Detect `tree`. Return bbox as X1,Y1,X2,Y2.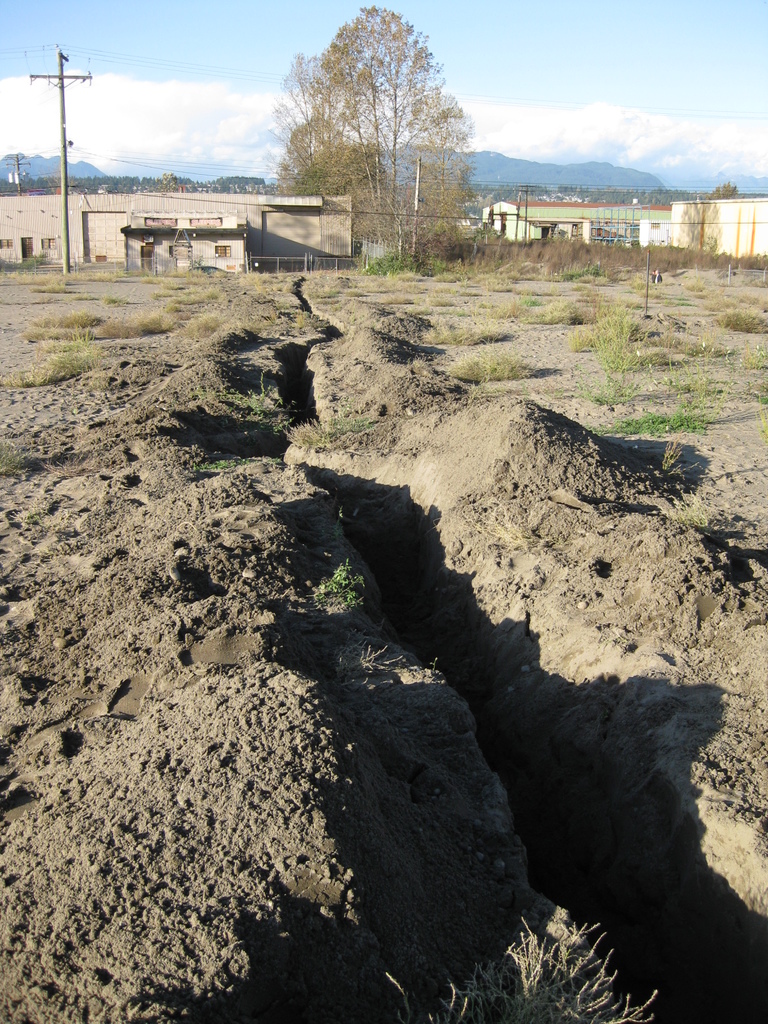
211,13,516,263.
